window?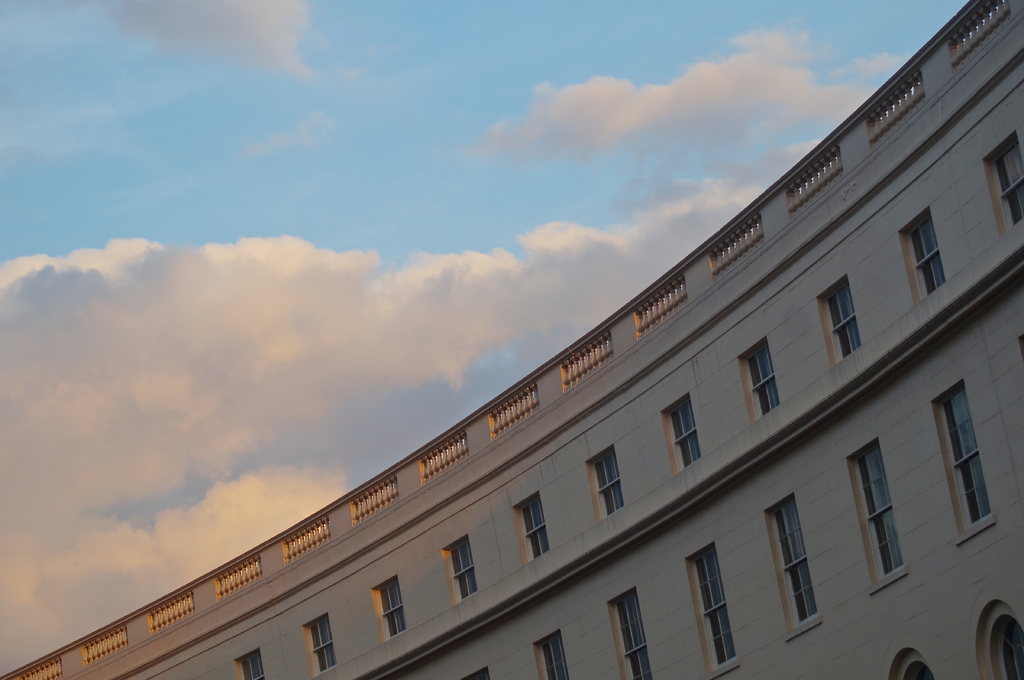
left=526, top=629, right=566, bottom=679
